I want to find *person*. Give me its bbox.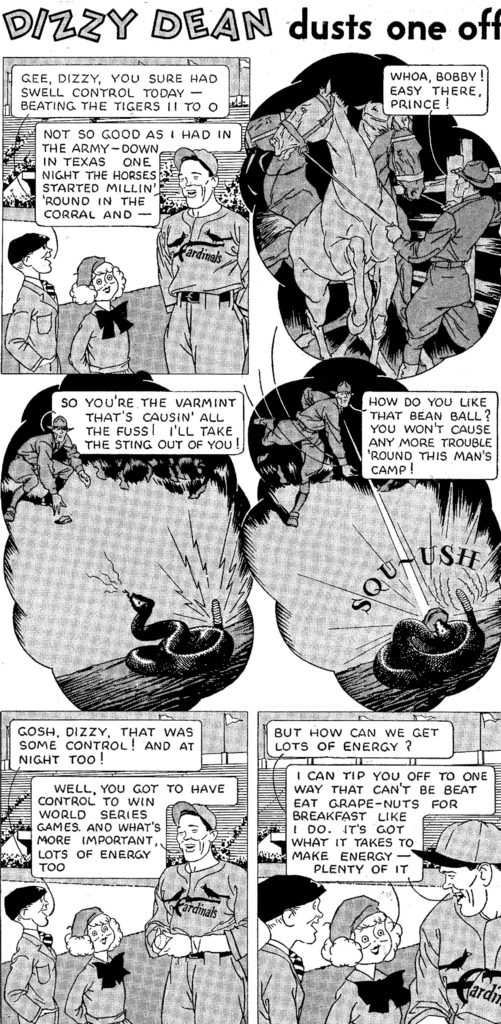
detection(402, 807, 500, 1023).
